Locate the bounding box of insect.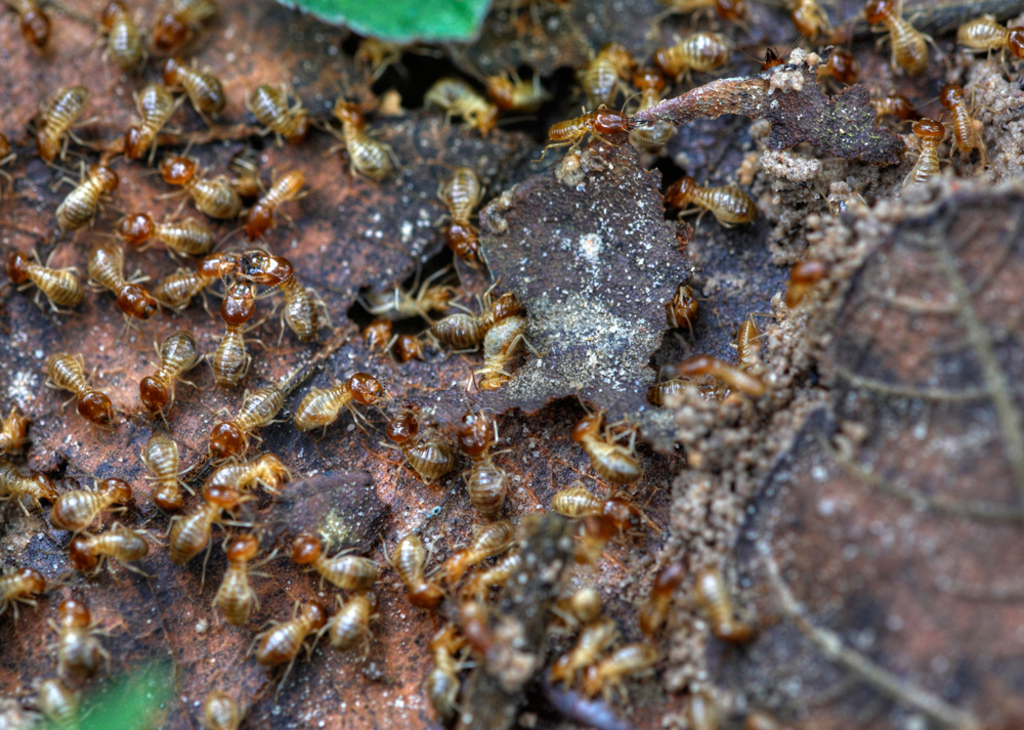
Bounding box: 660:0:762:45.
